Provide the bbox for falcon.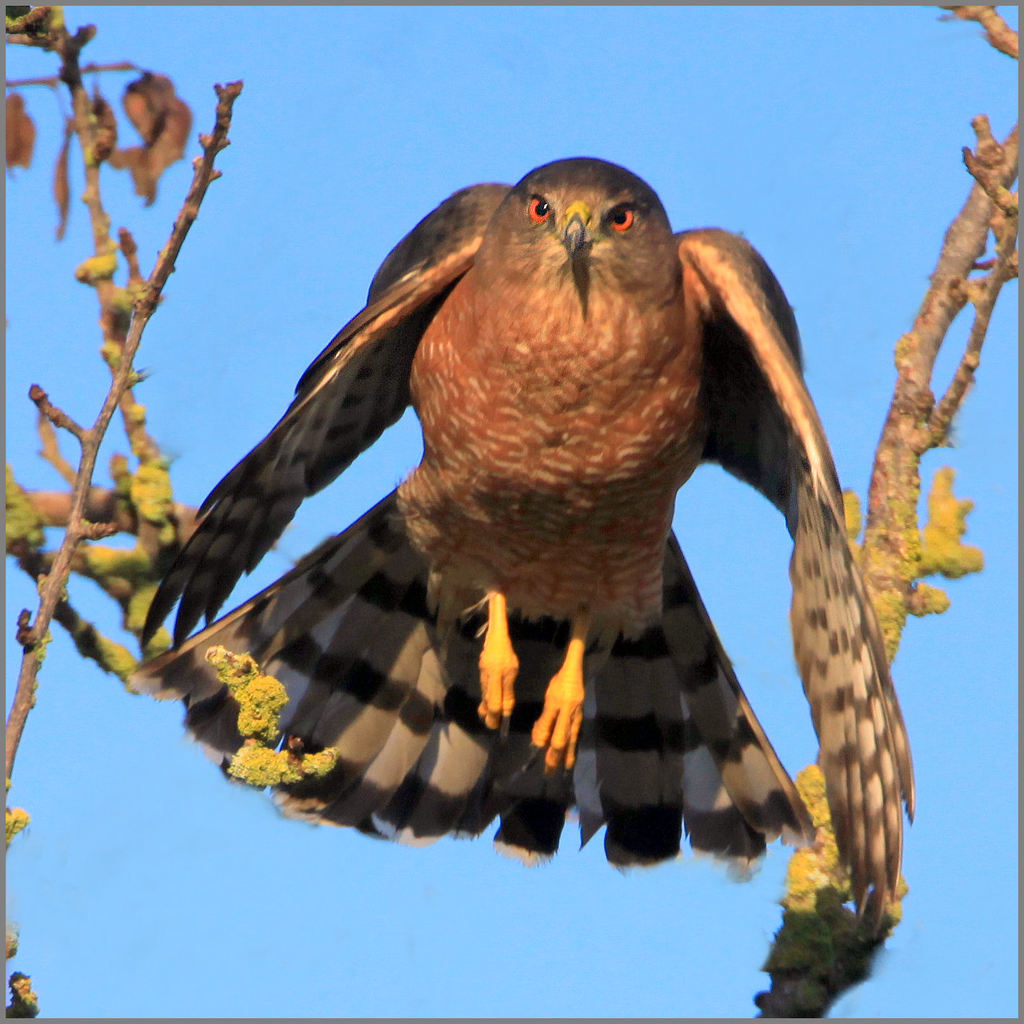
box(139, 153, 922, 933).
